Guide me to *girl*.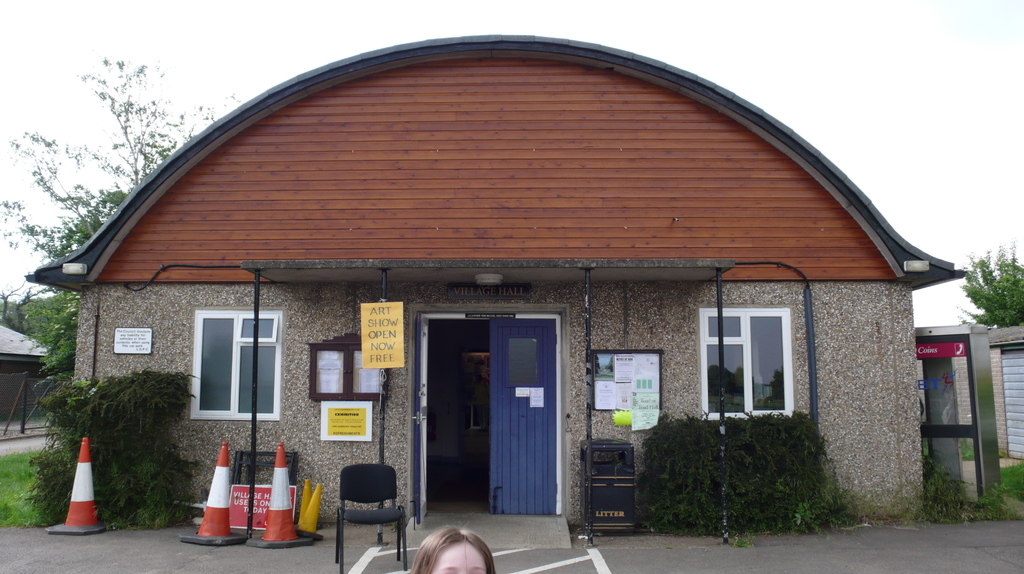
Guidance: 410, 525, 497, 573.
